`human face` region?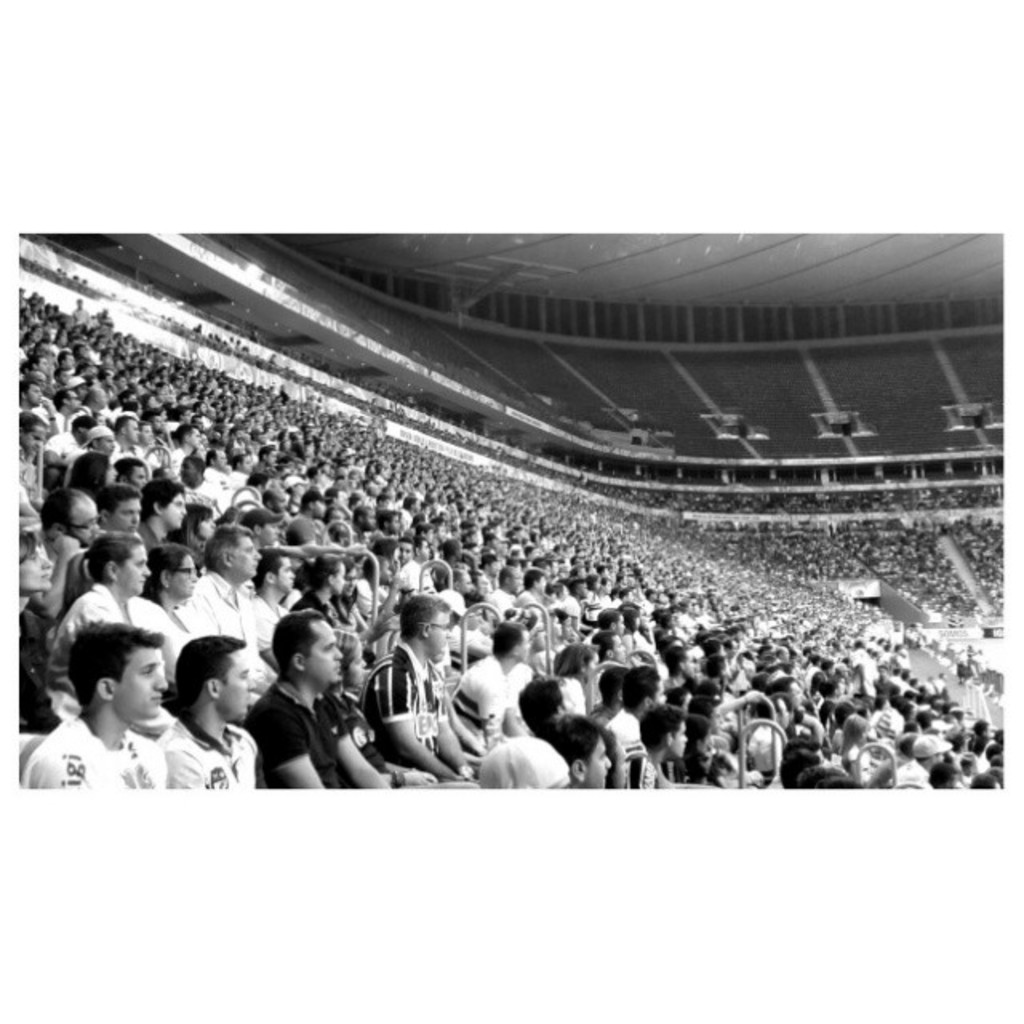
(122, 547, 149, 584)
